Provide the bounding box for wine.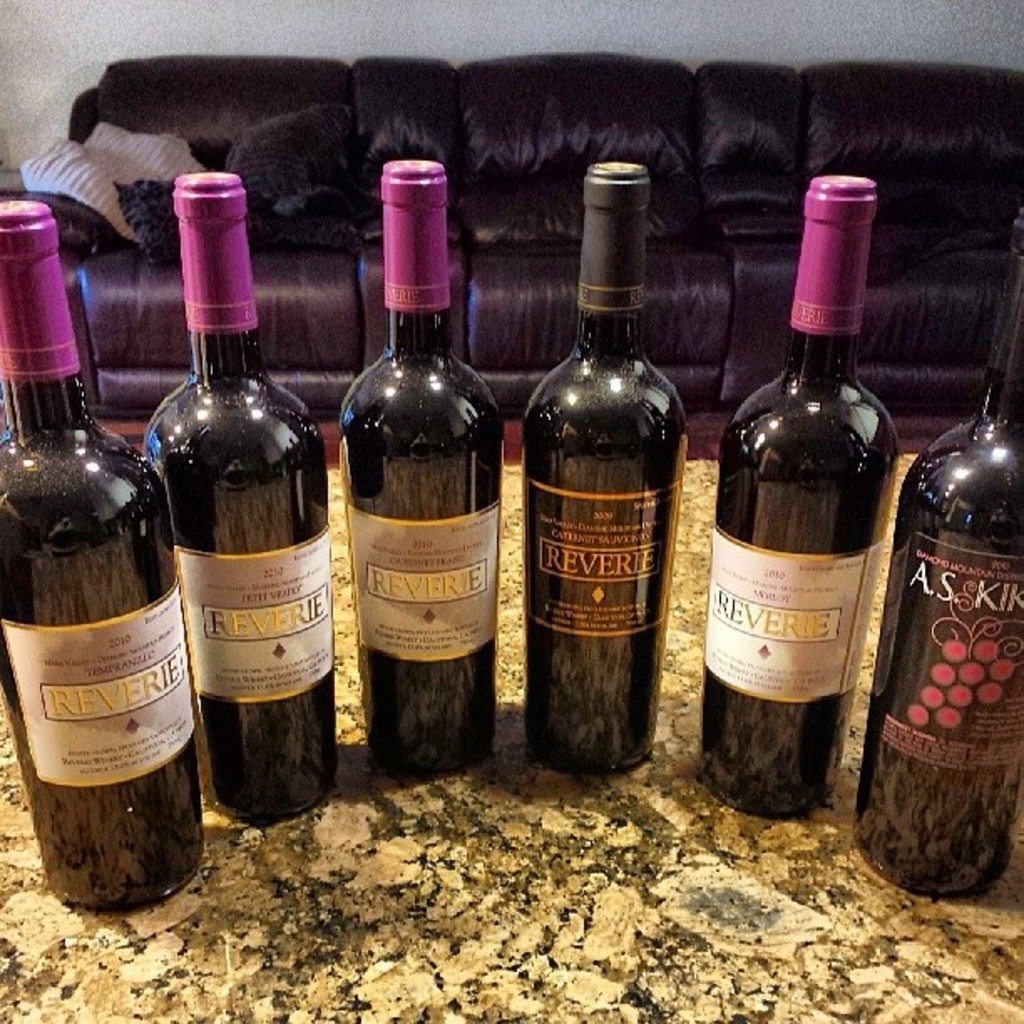
box=[524, 164, 693, 778].
